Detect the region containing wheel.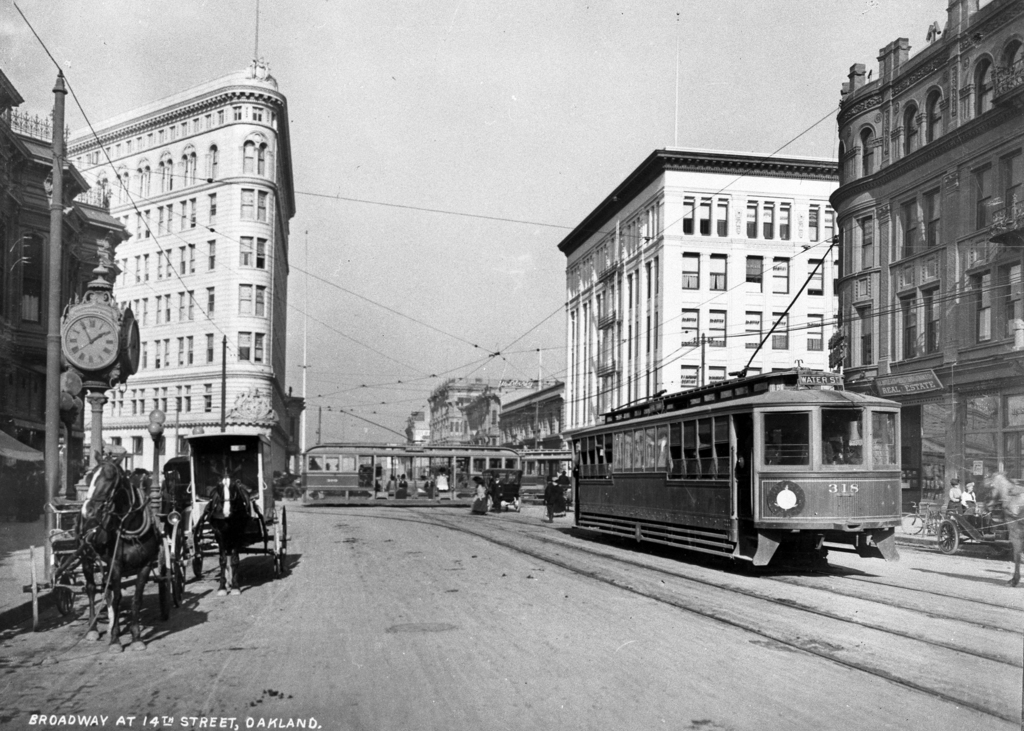
l=922, t=513, r=940, b=539.
